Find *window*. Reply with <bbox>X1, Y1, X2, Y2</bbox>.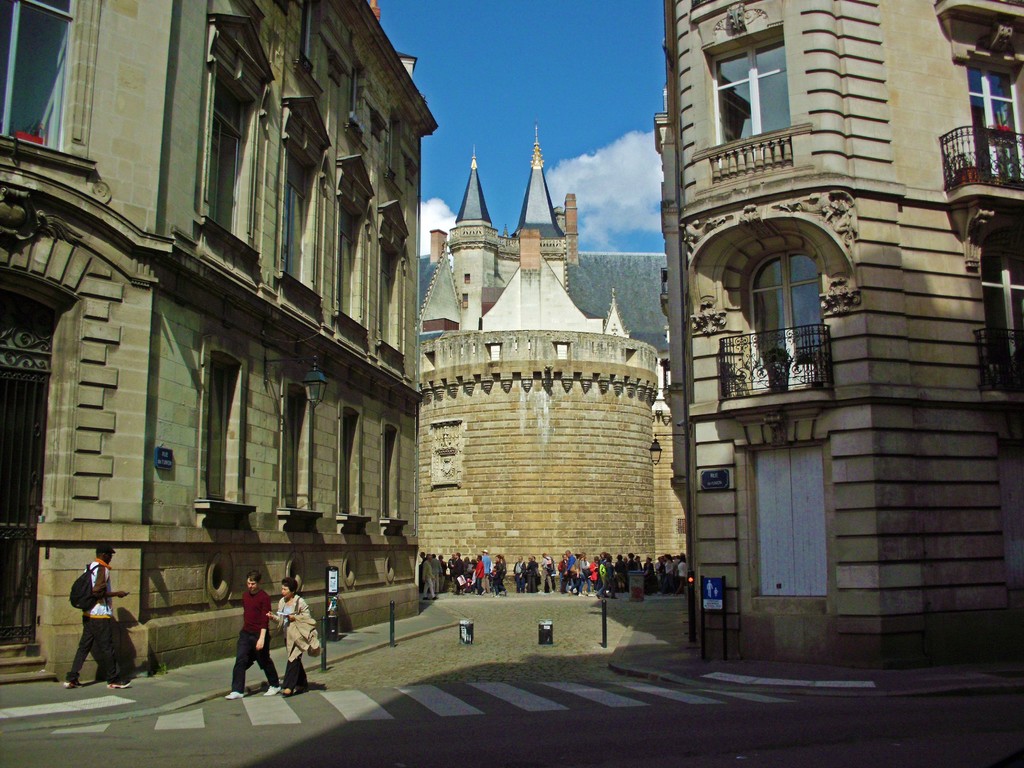
<bbox>381, 415, 411, 539</bbox>.
